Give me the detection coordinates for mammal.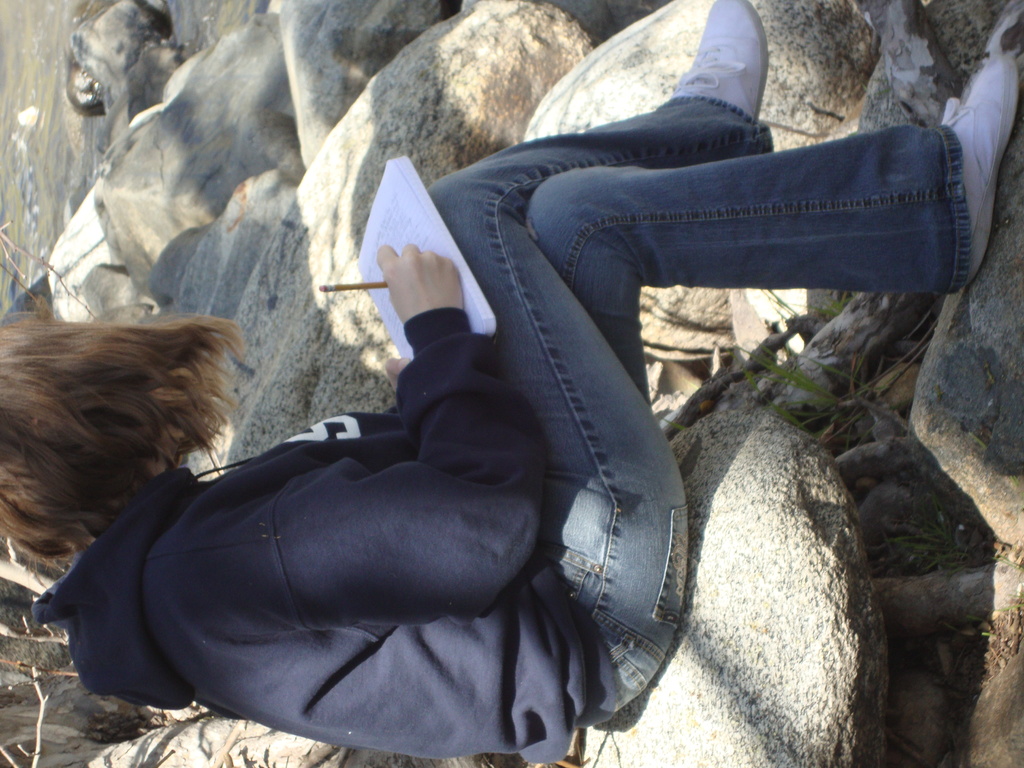
bbox(0, 0, 1023, 766).
